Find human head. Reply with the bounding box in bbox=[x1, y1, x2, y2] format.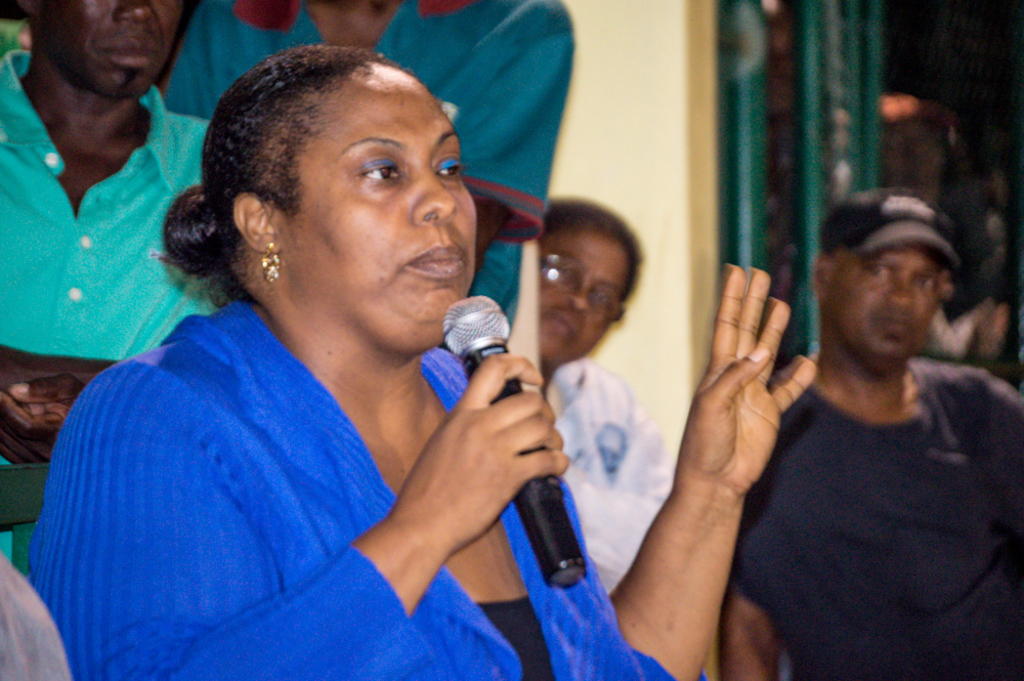
bbox=[813, 186, 964, 374].
